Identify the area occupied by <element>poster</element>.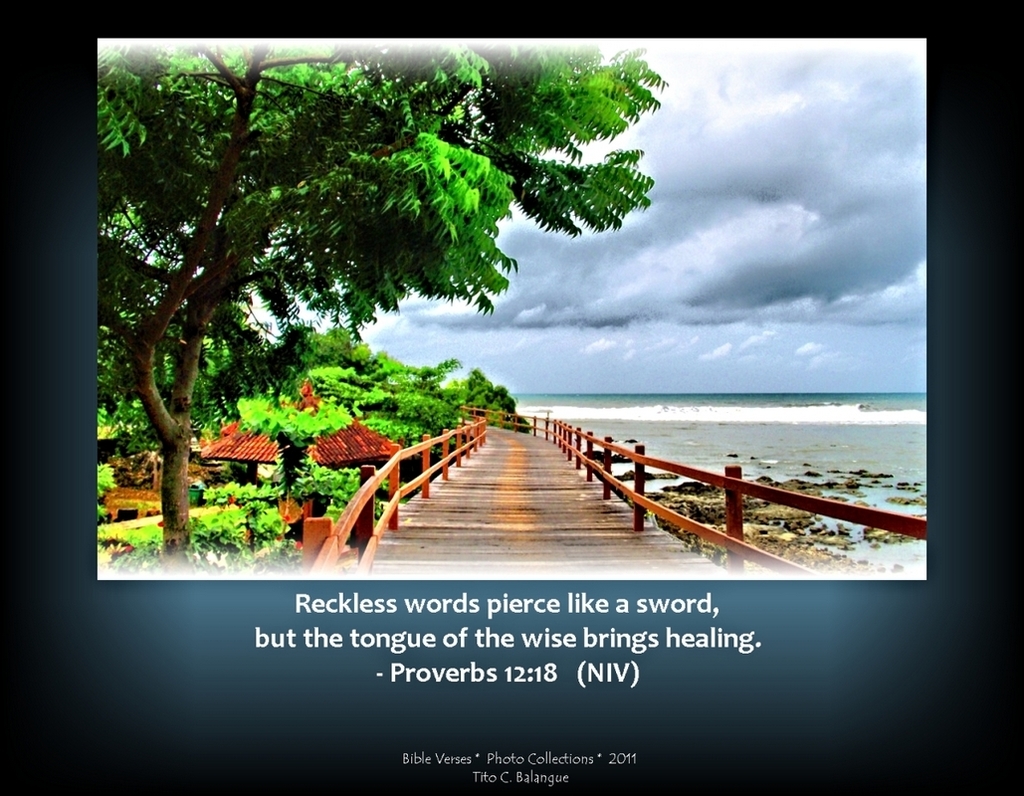
Area: Rect(0, 0, 1023, 795).
